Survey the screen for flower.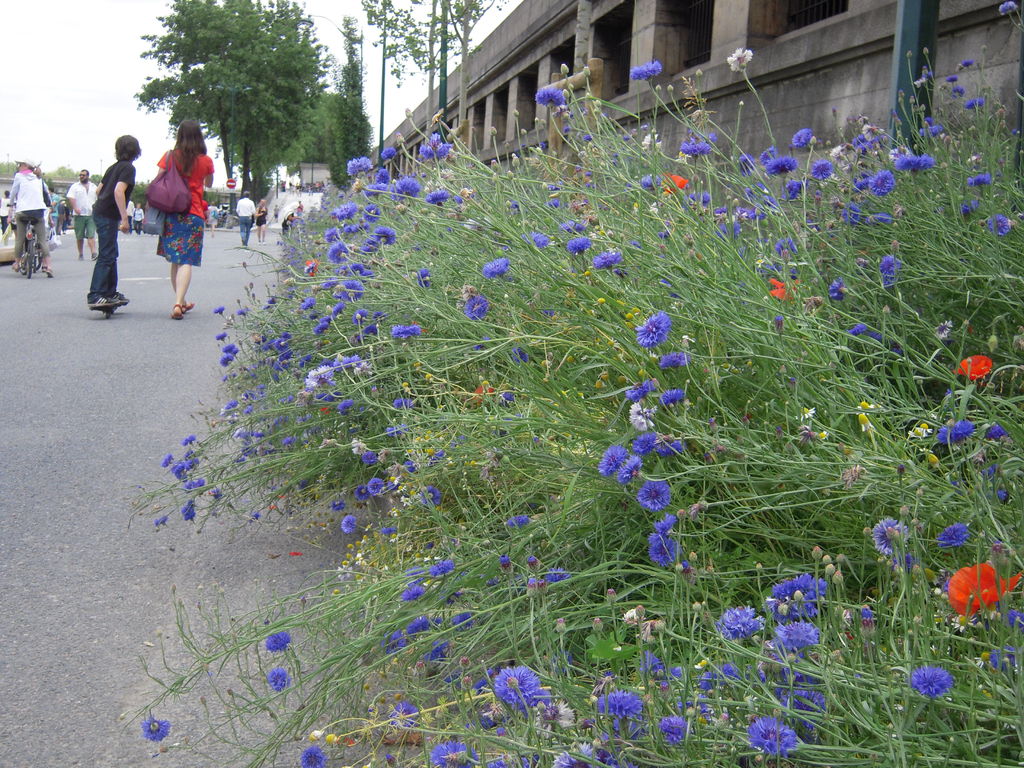
Survey found: [x1=445, y1=669, x2=468, y2=686].
